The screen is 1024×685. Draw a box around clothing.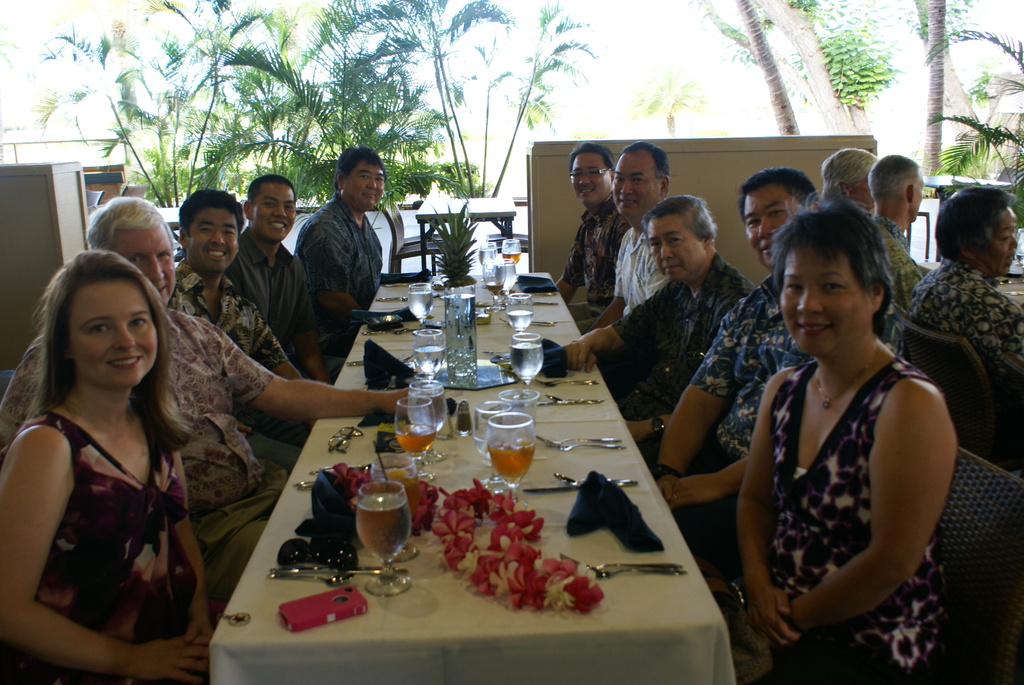
crop(225, 229, 342, 379).
